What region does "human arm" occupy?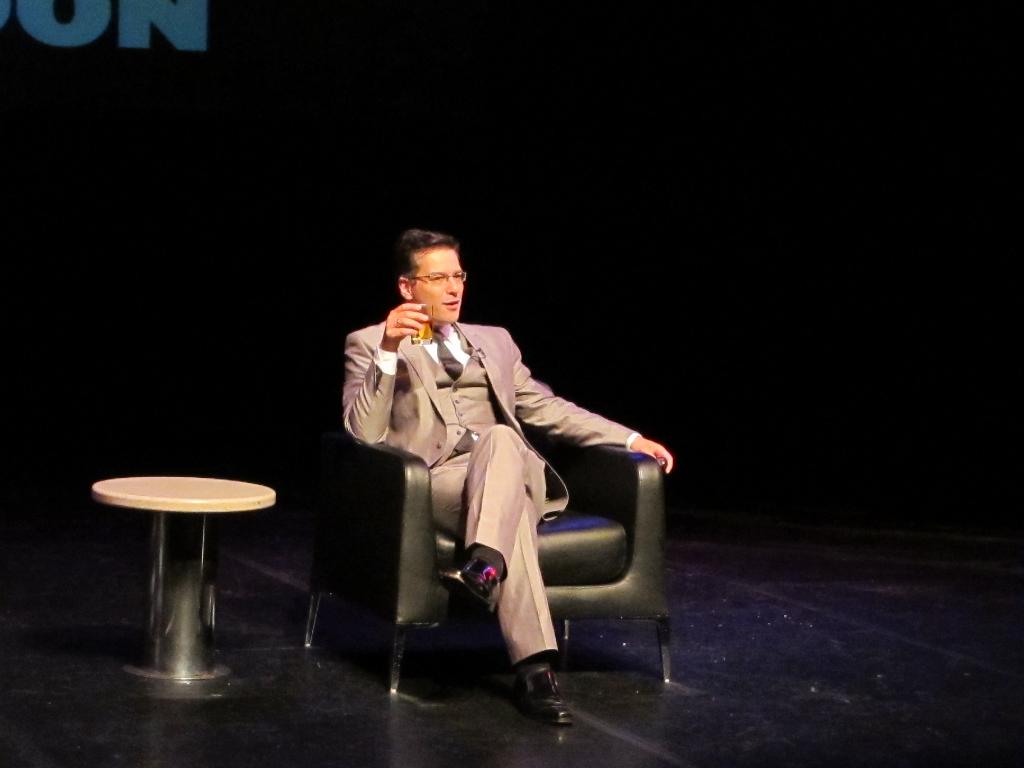
locate(504, 321, 678, 477).
